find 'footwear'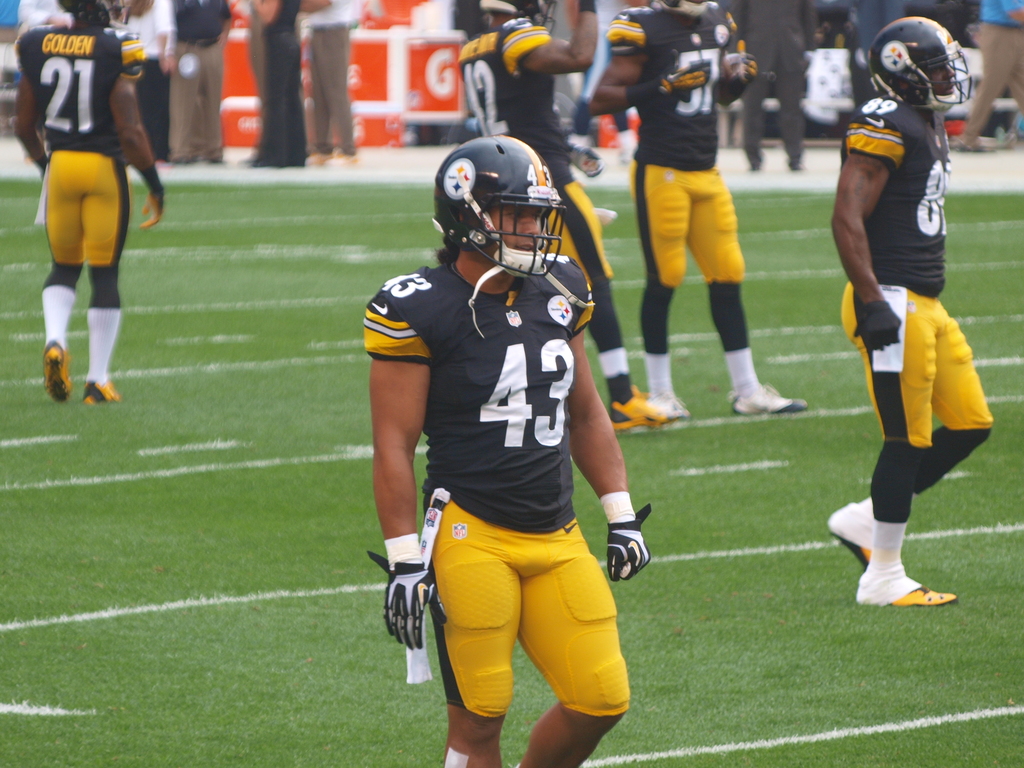
x1=45, y1=339, x2=69, y2=401
